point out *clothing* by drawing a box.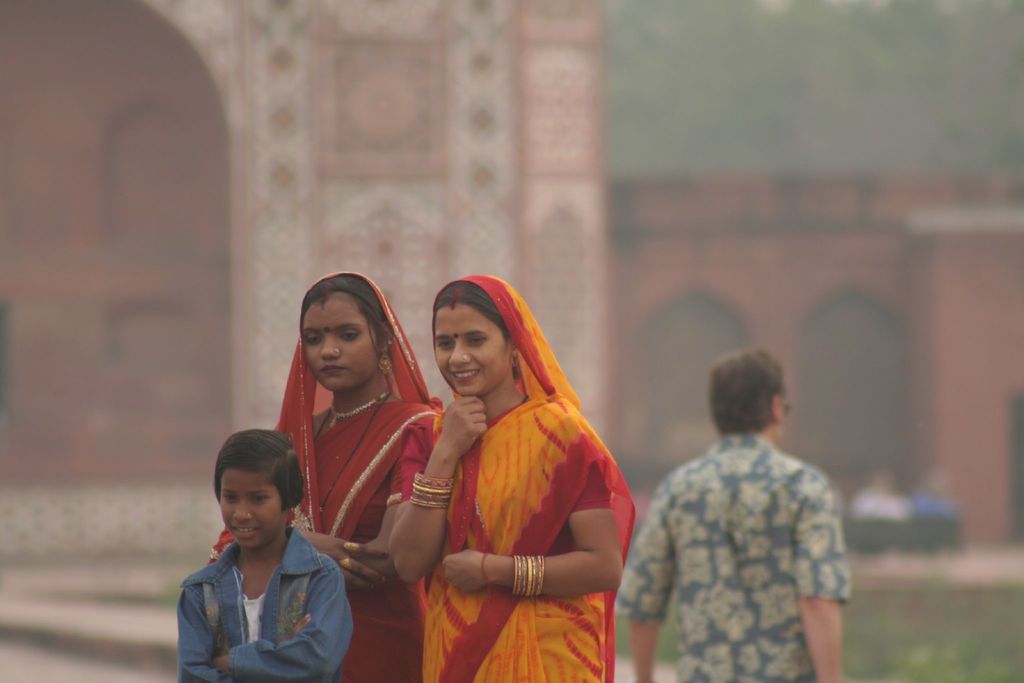
bbox=[404, 281, 635, 682].
